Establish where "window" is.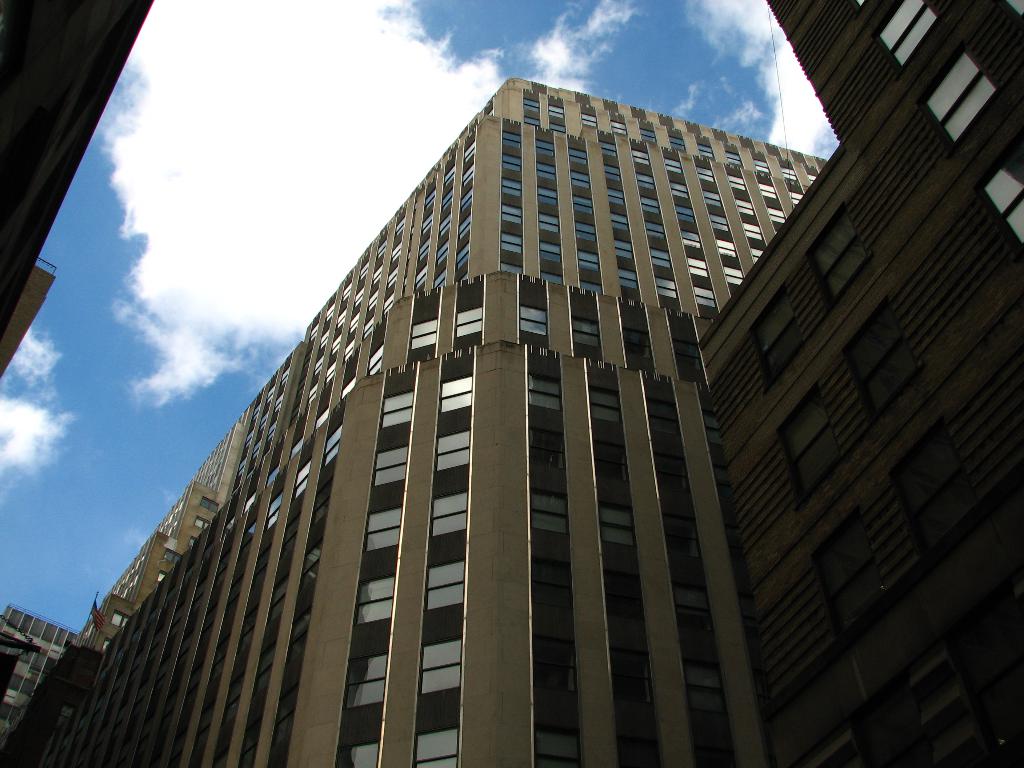
Established at Rect(881, 0, 941, 61).
